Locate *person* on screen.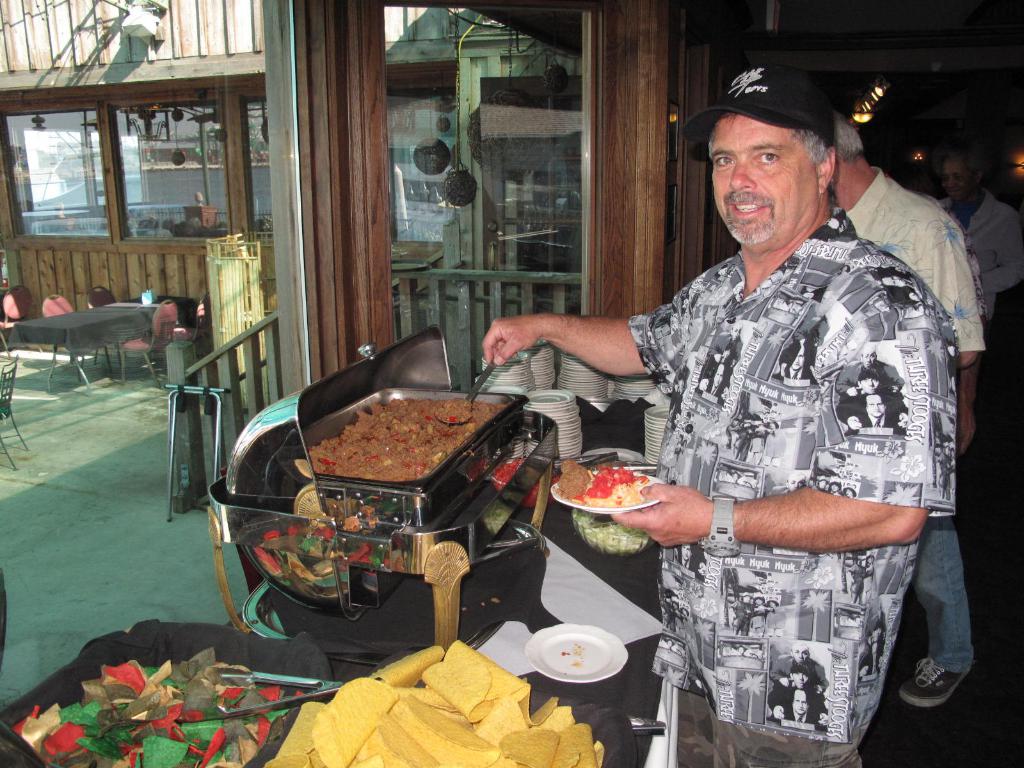
On screen at l=481, t=61, r=962, b=767.
